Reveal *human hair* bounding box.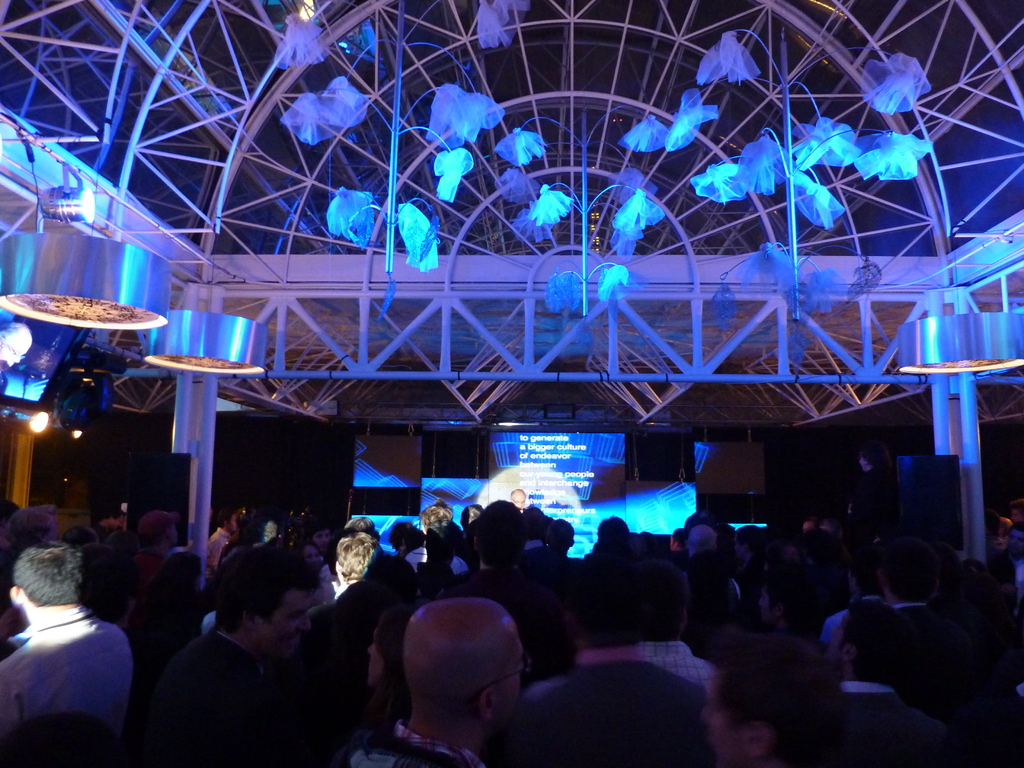
Revealed: Rect(568, 560, 643, 642).
